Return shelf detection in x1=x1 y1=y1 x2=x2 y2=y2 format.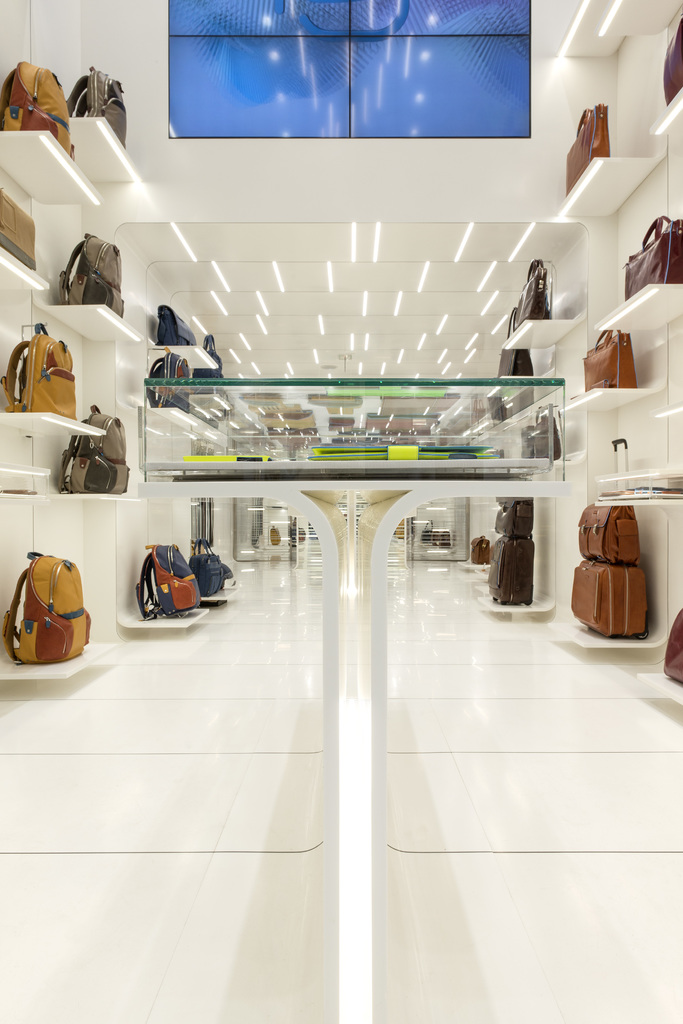
x1=632 y1=659 x2=682 y2=702.
